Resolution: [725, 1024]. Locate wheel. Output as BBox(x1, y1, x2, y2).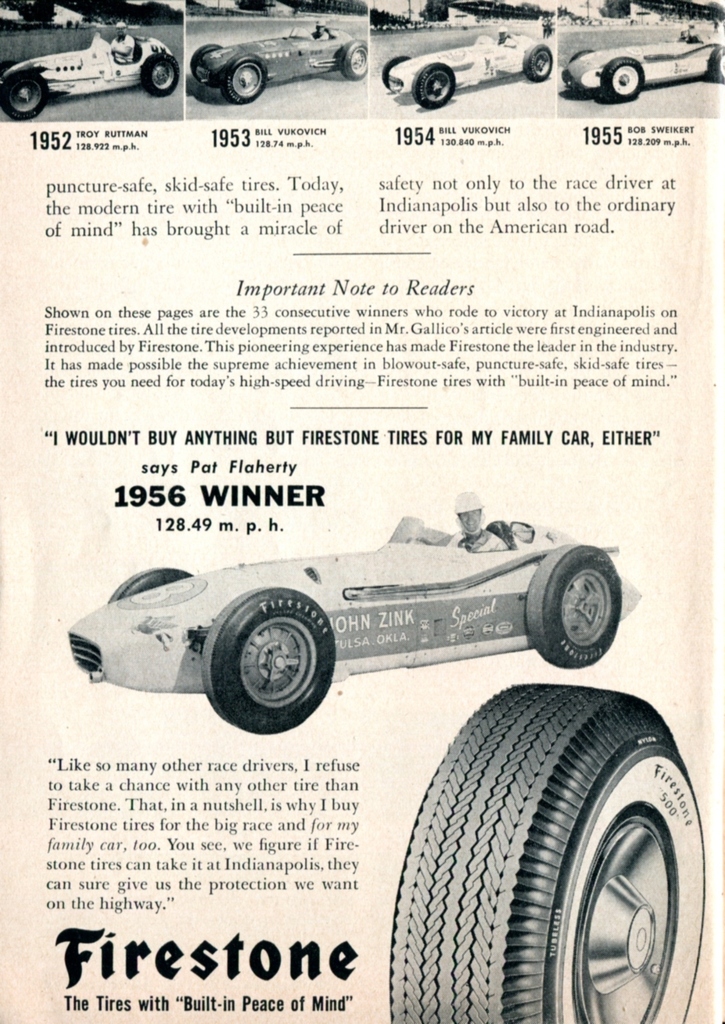
BBox(190, 43, 222, 84).
